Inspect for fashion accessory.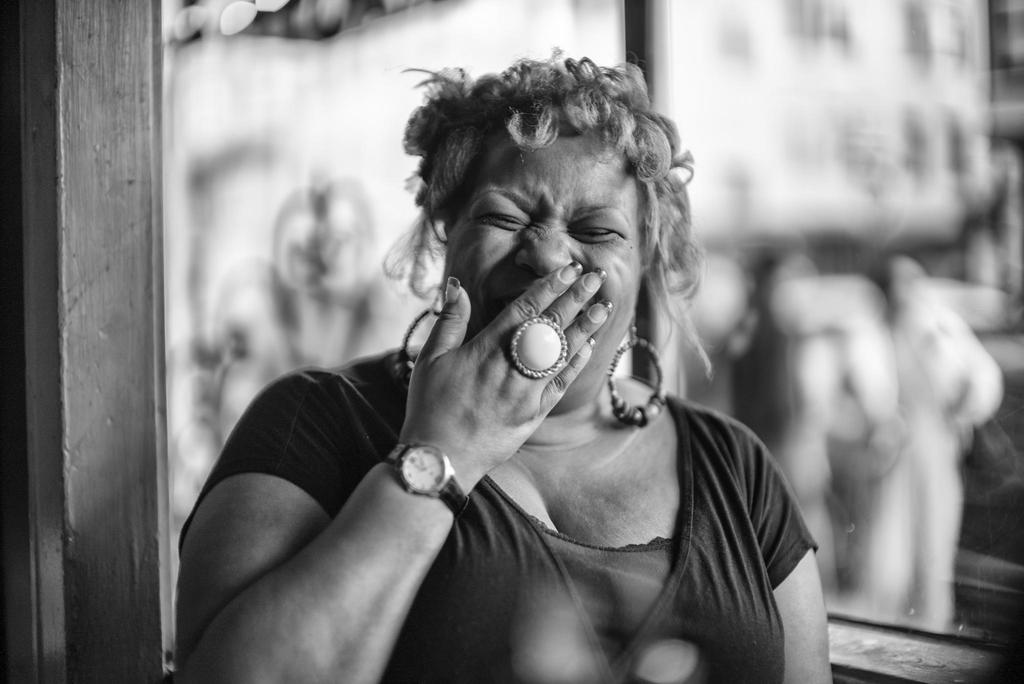
Inspection: box=[559, 259, 583, 280].
